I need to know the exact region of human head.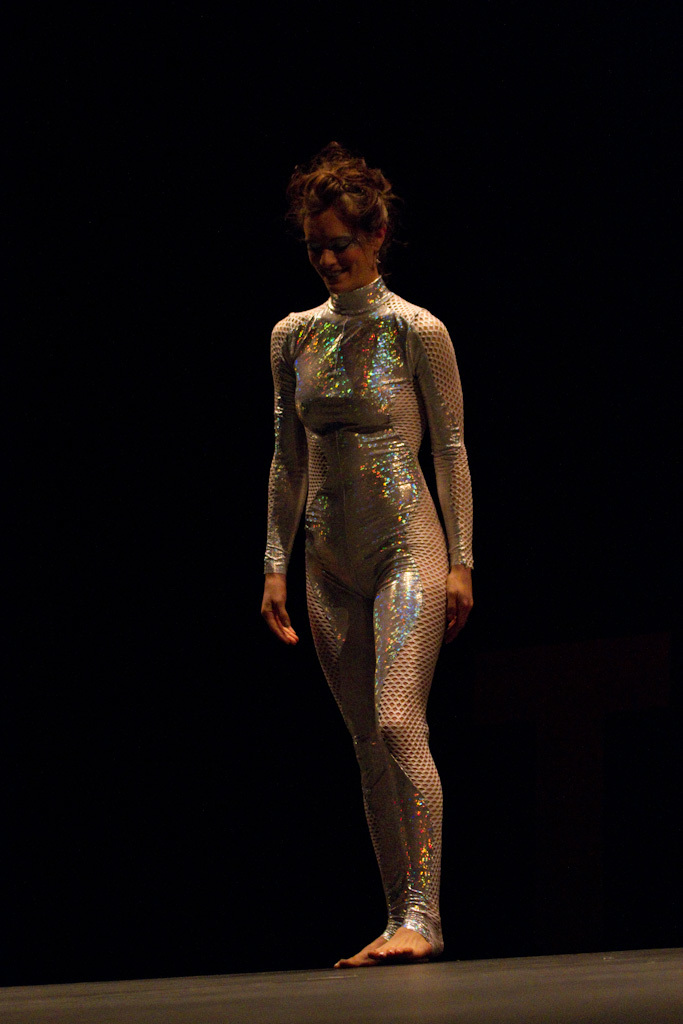
Region: [left=285, top=143, right=409, bottom=287].
